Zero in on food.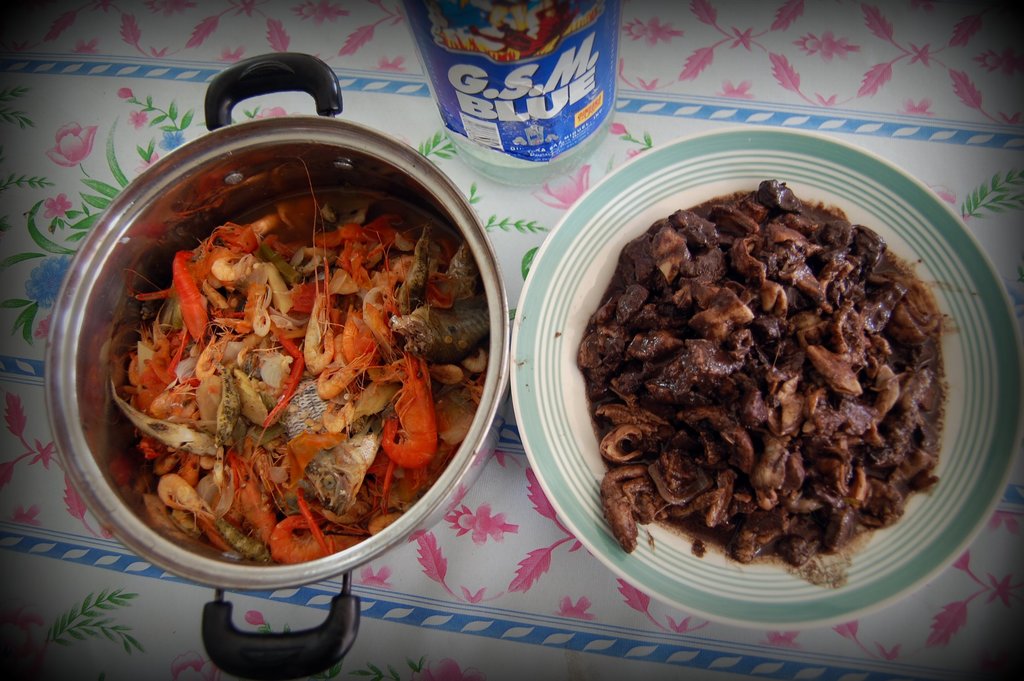
Zeroed in: (x1=108, y1=154, x2=492, y2=563).
